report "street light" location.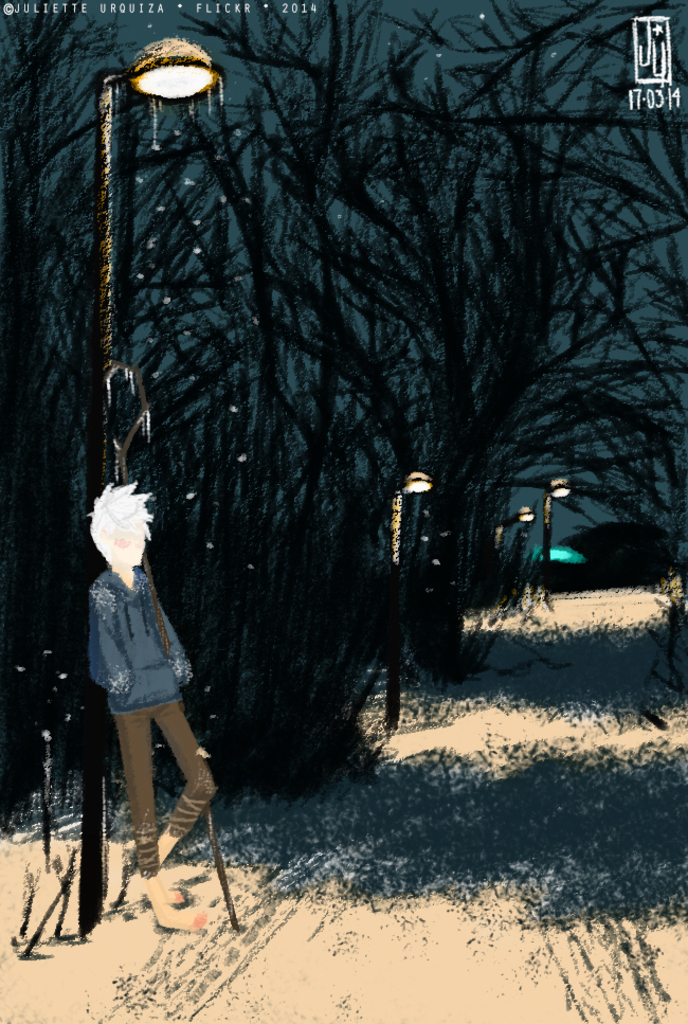
Report: 535:470:574:575.
